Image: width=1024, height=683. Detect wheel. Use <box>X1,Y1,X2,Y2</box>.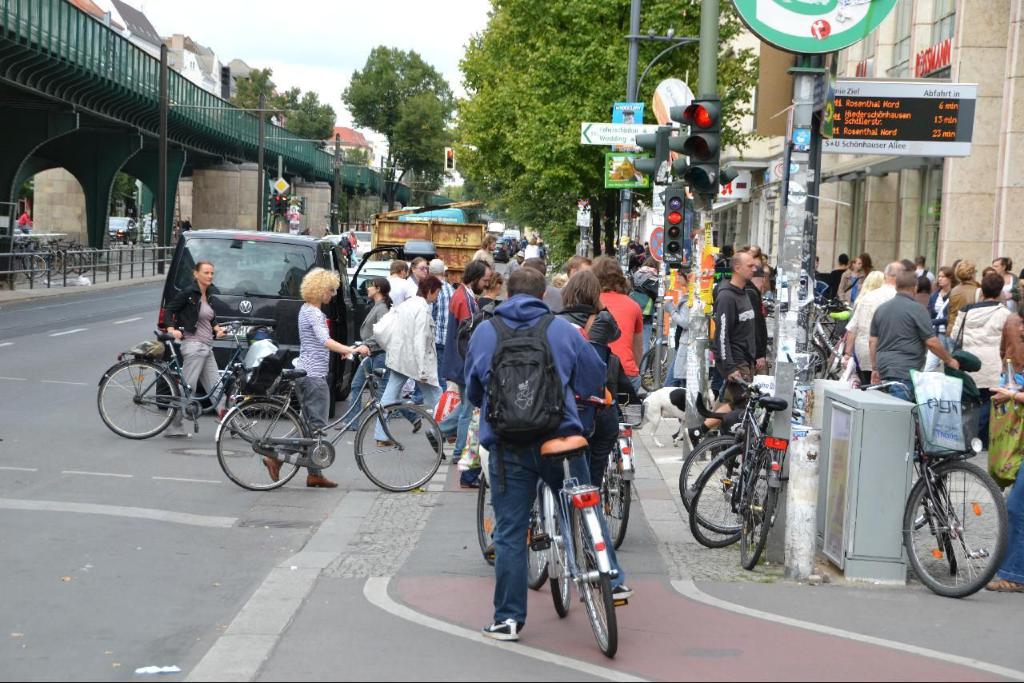
<box>638,344,670,392</box>.
